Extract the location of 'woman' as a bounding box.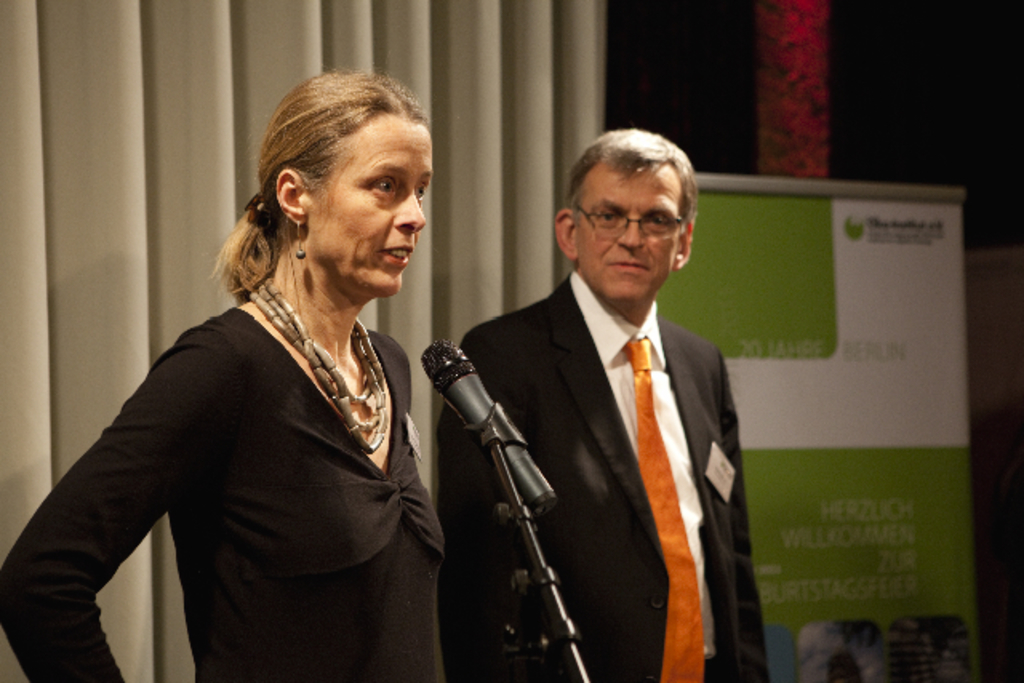
[0, 69, 446, 681].
